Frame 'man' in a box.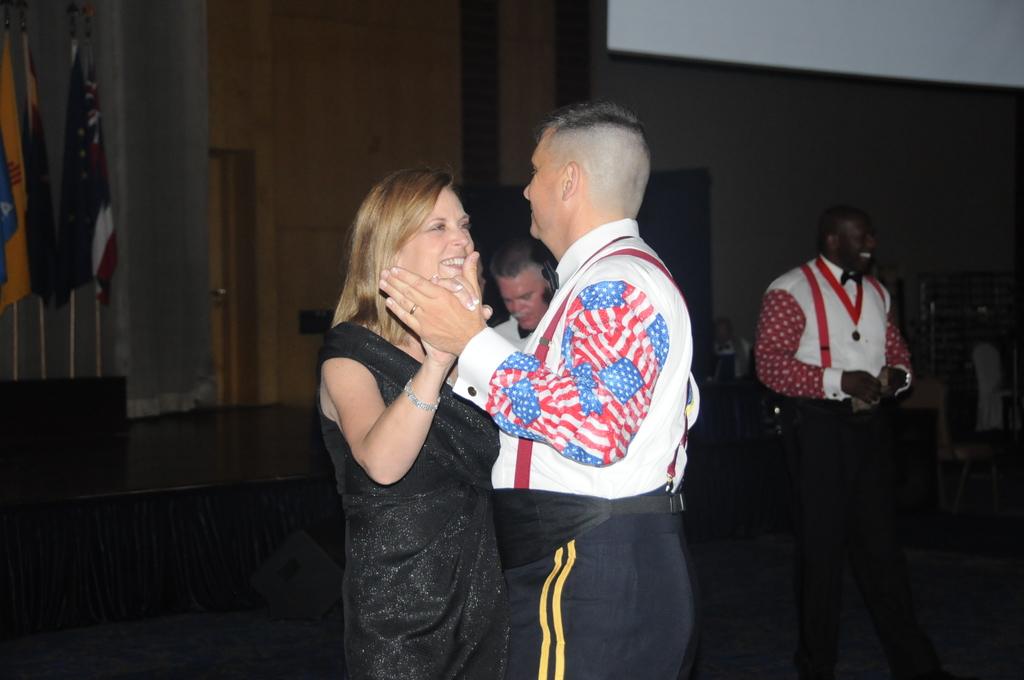
(754,204,913,517).
